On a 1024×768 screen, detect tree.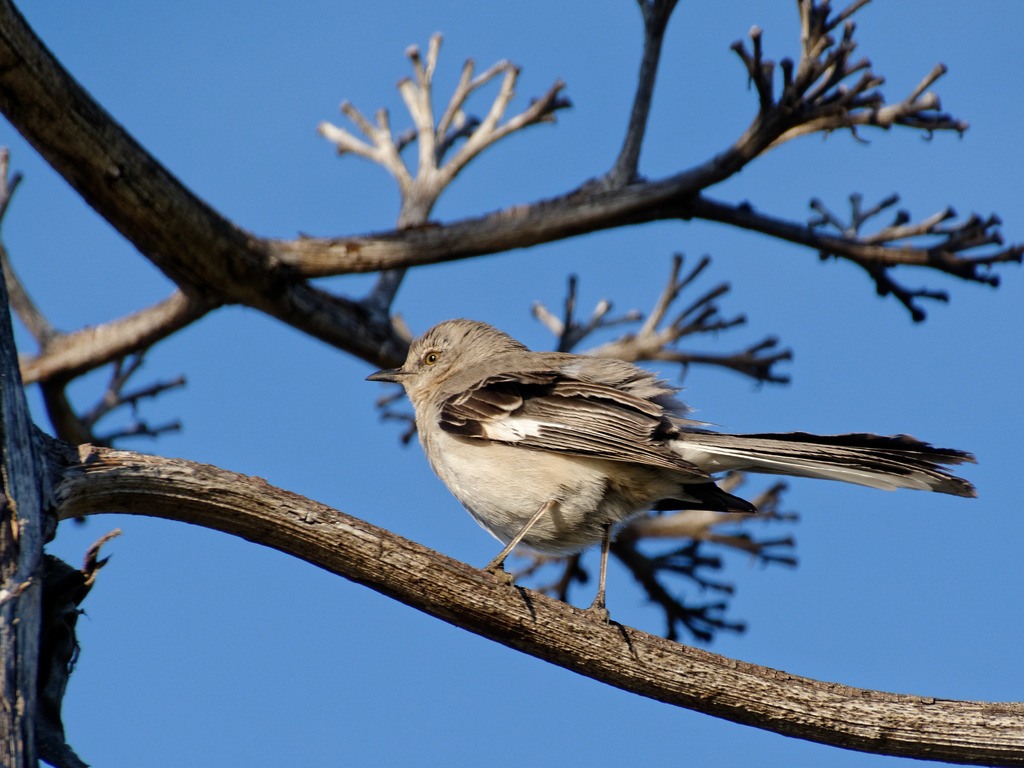
0 0 1023 767.
